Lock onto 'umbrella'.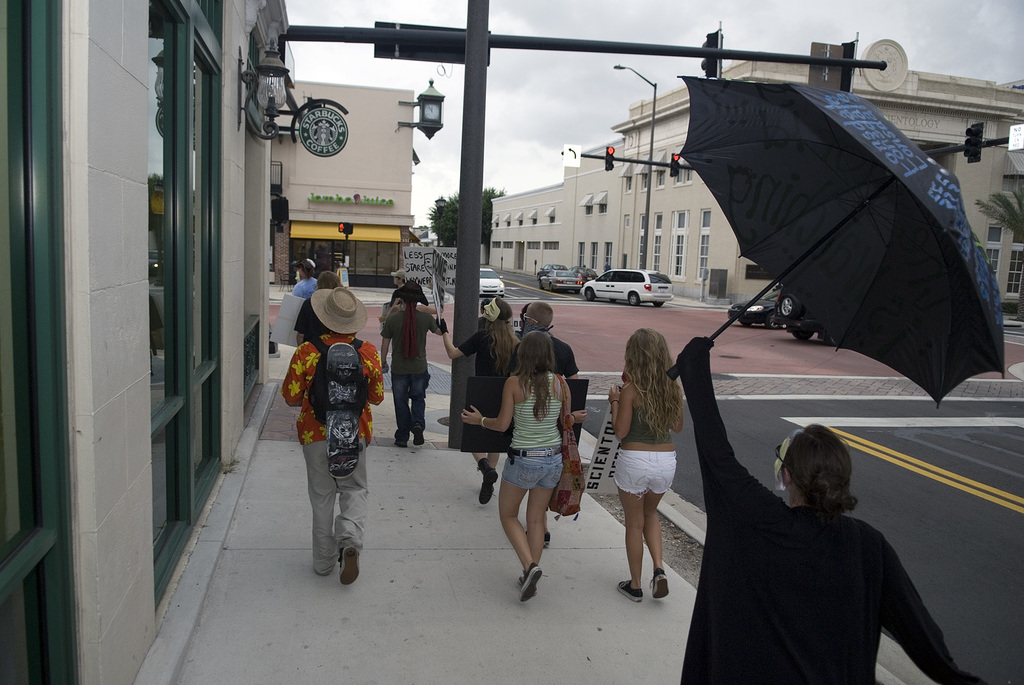
Locked: [642, 51, 999, 428].
